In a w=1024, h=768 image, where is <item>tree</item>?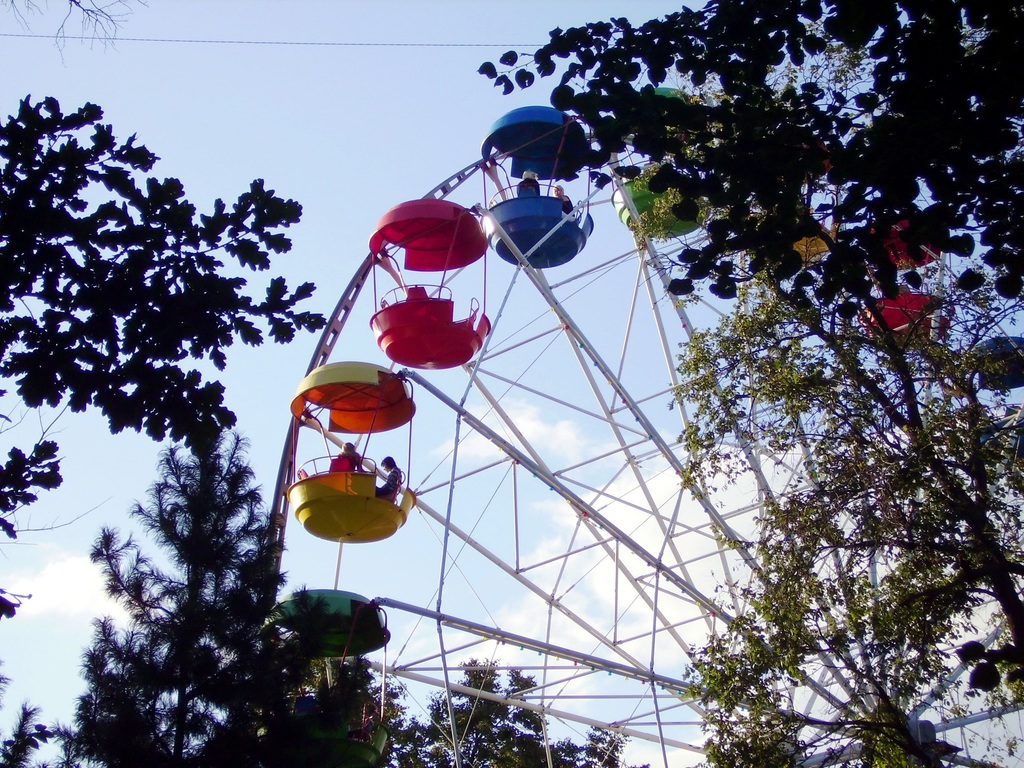
(x1=634, y1=140, x2=1023, y2=765).
